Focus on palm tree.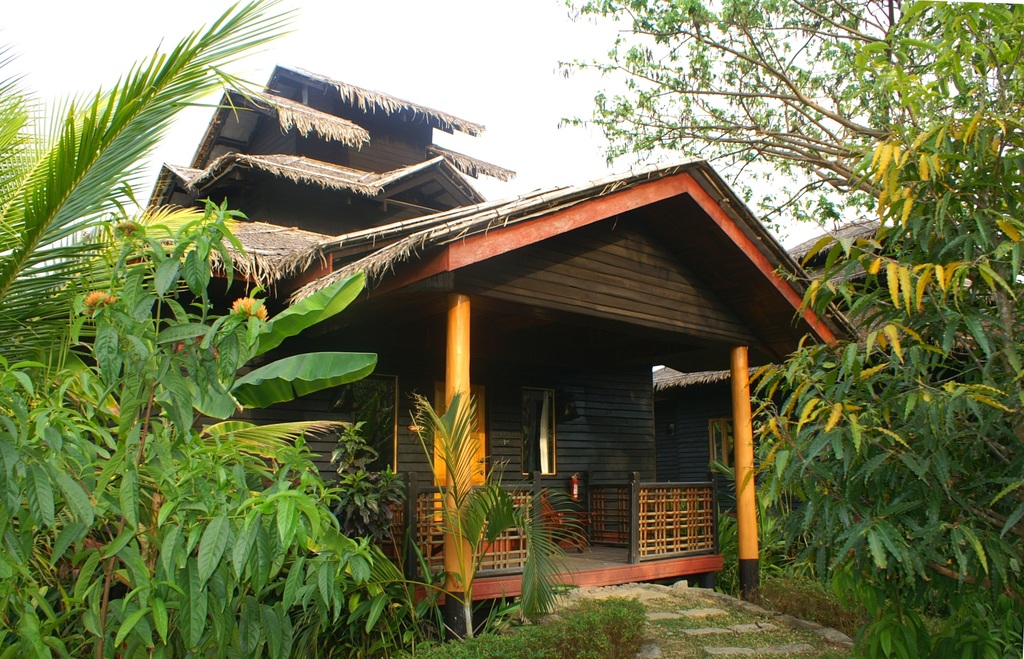
Focused at 3,40,115,335.
